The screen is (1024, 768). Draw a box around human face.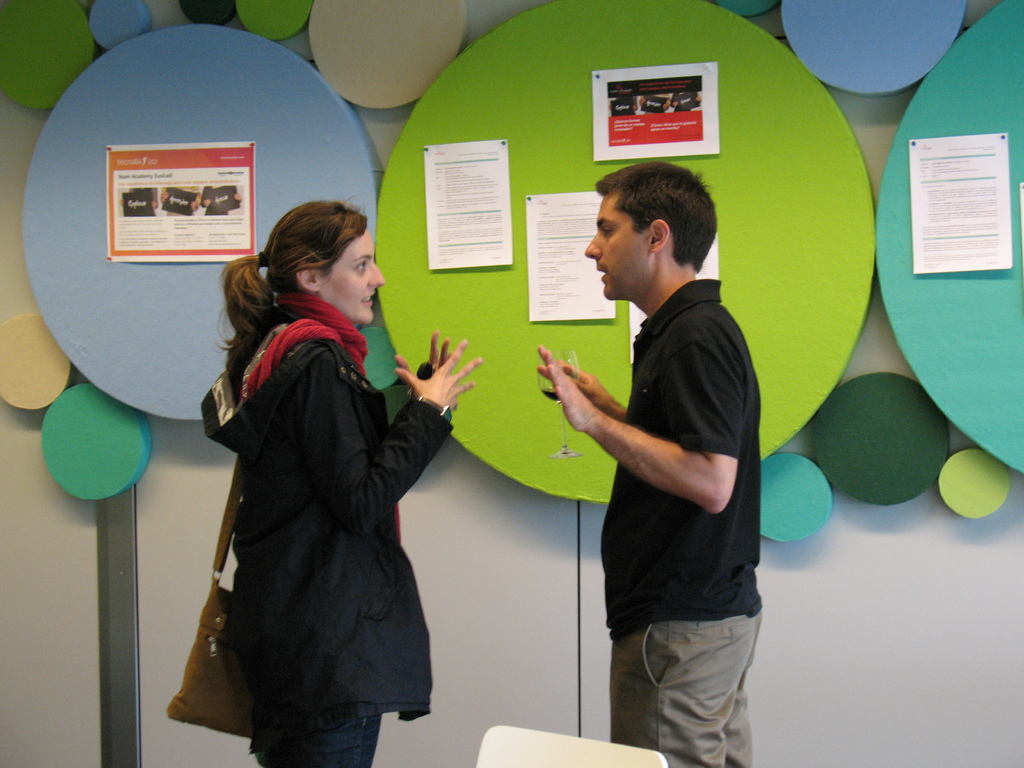
(328,224,384,331).
